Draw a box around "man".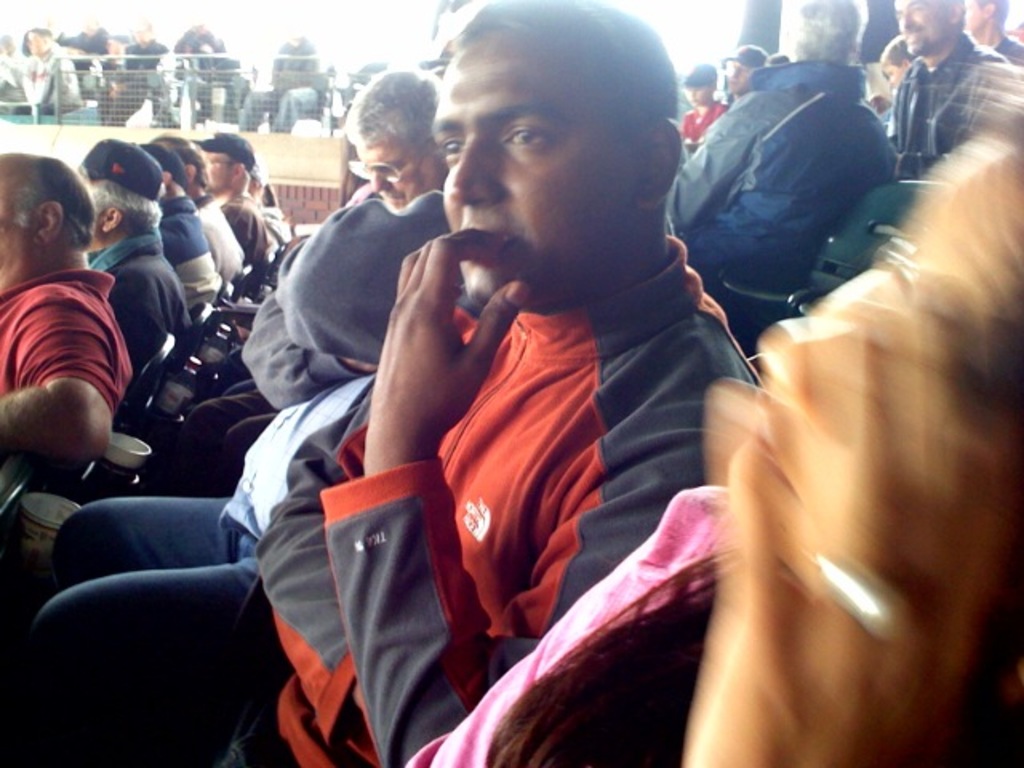
[x1=0, y1=144, x2=134, y2=462].
